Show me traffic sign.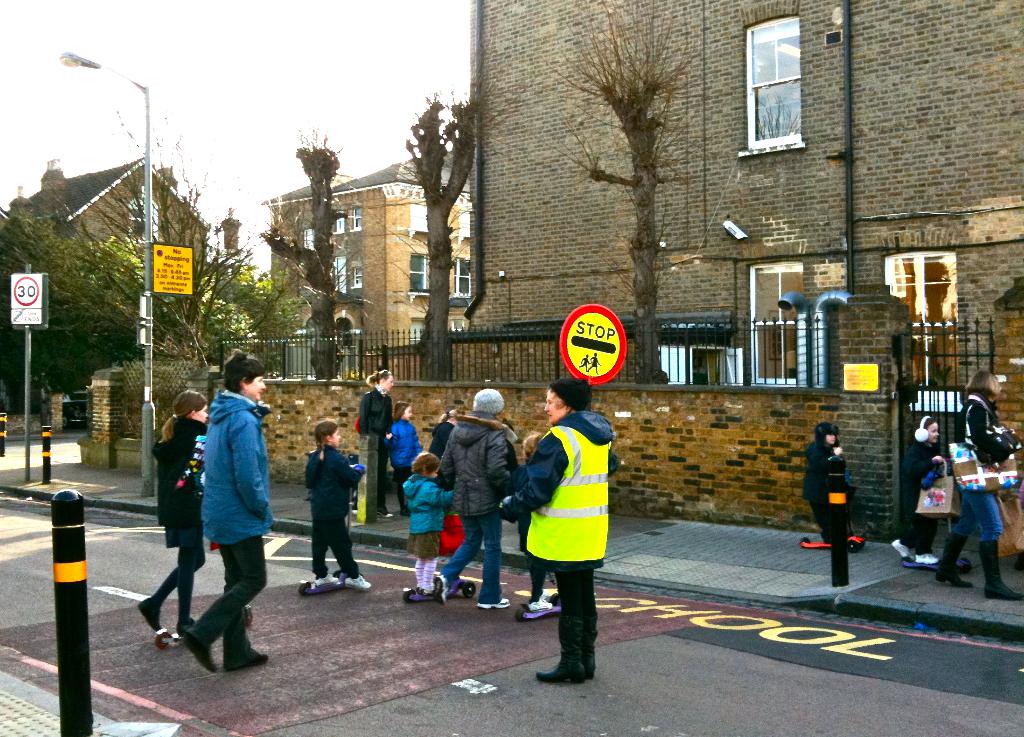
traffic sign is here: (x1=8, y1=268, x2=47, y2=328).
